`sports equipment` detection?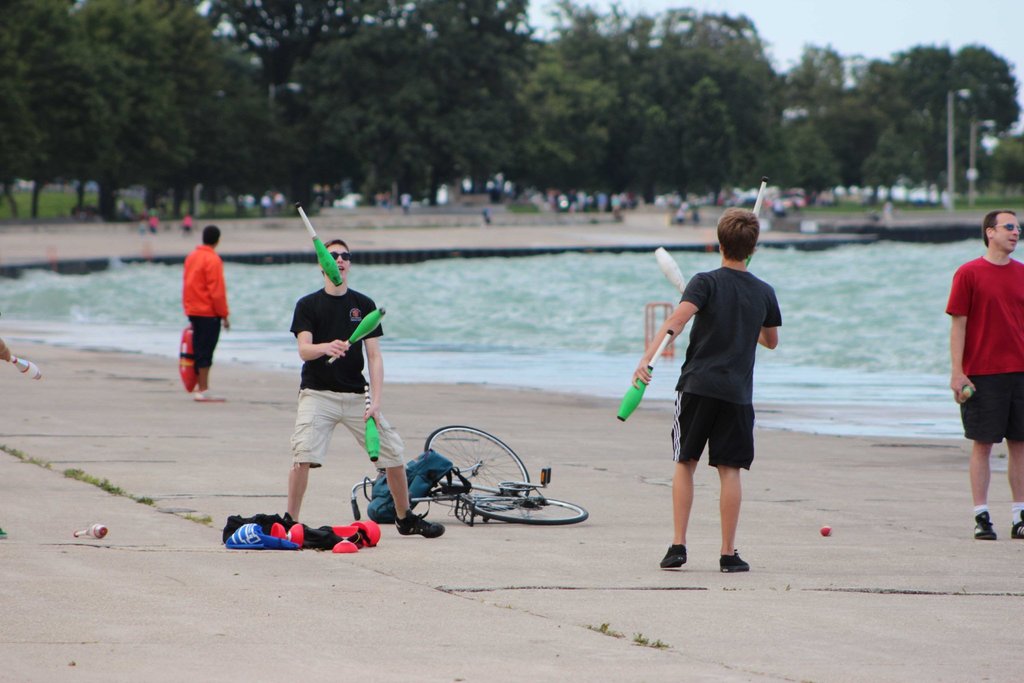
<bbox>616, 329, 672, 419</bbox>
